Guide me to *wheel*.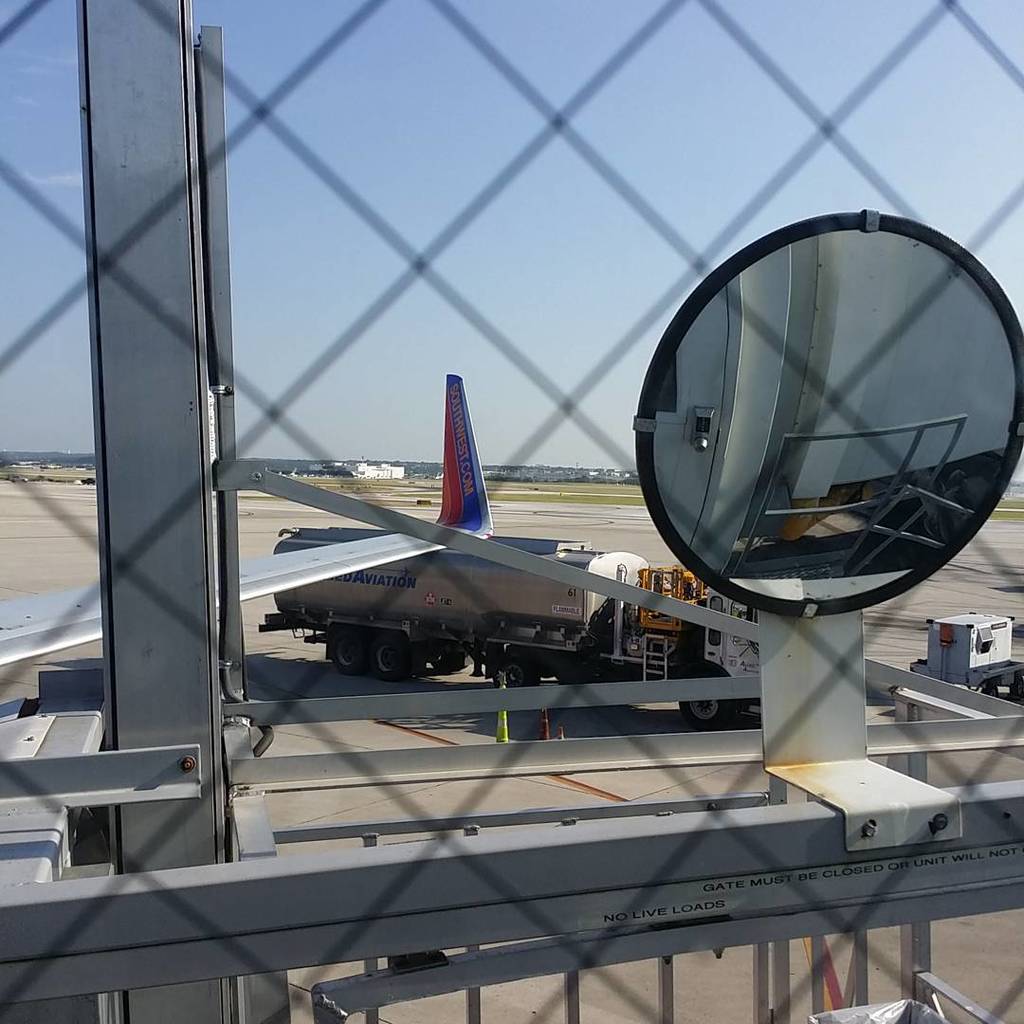
Guidance: [left=1011, top=670, right=1023, bottom=699].
